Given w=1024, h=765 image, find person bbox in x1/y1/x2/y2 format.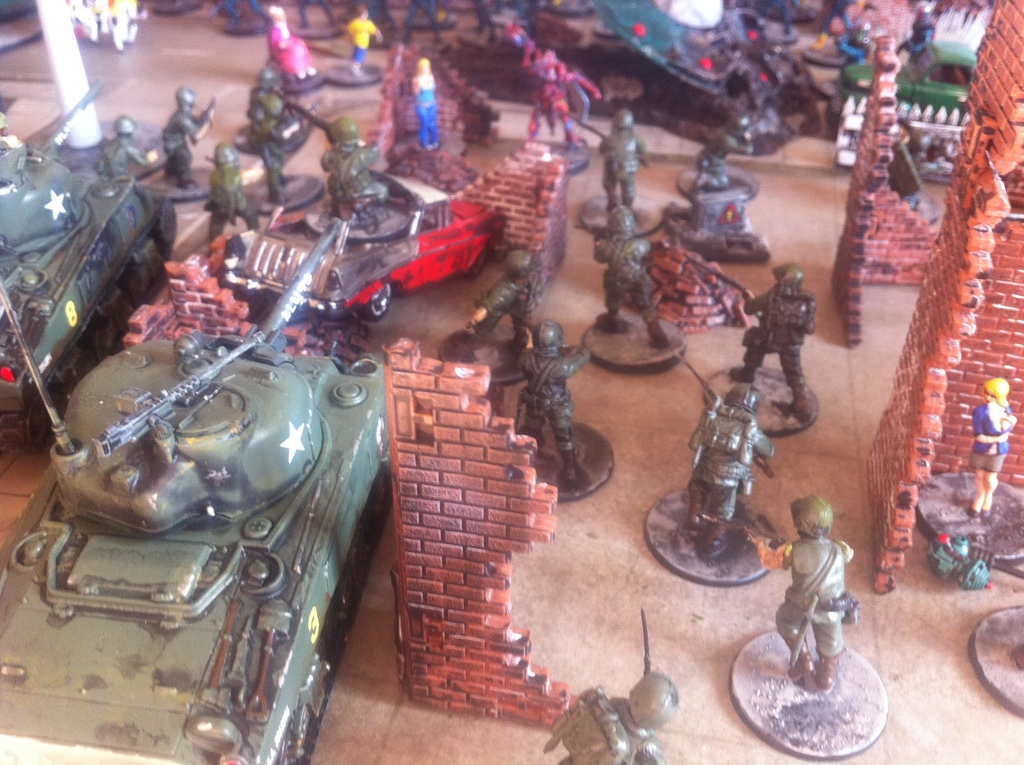
414/58/445/147.
